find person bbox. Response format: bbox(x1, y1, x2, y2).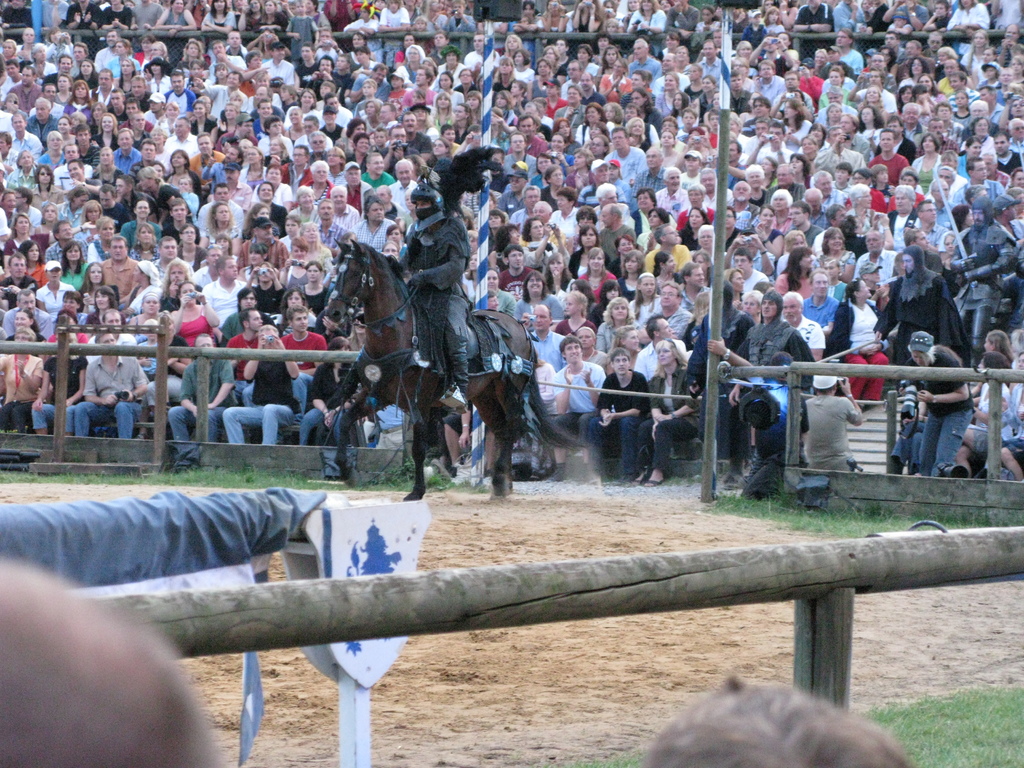
bbox(74, 339, 140, 437).
